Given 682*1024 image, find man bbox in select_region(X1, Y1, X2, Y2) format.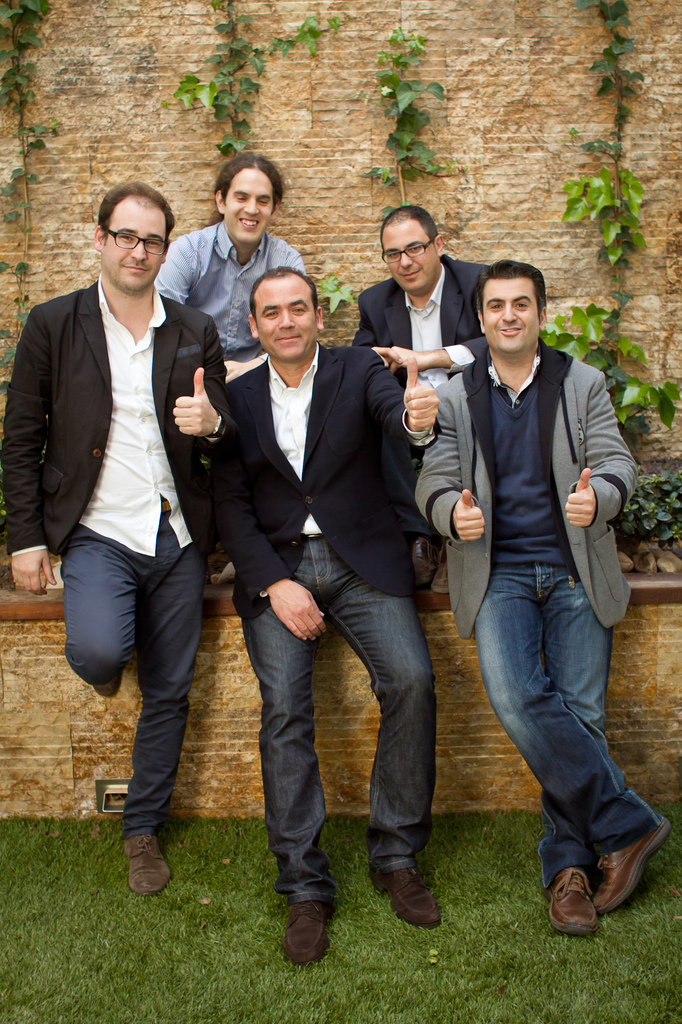
select_region(413, 259, 668, 930).
